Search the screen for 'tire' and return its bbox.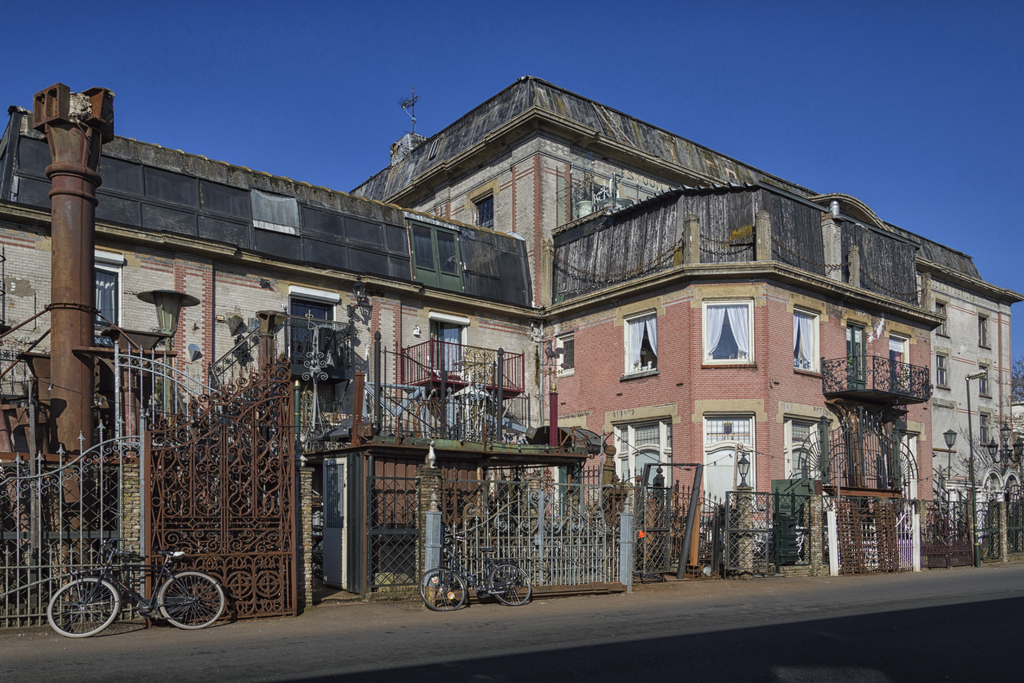
Found: Rect(417, 566, 467, 612).
